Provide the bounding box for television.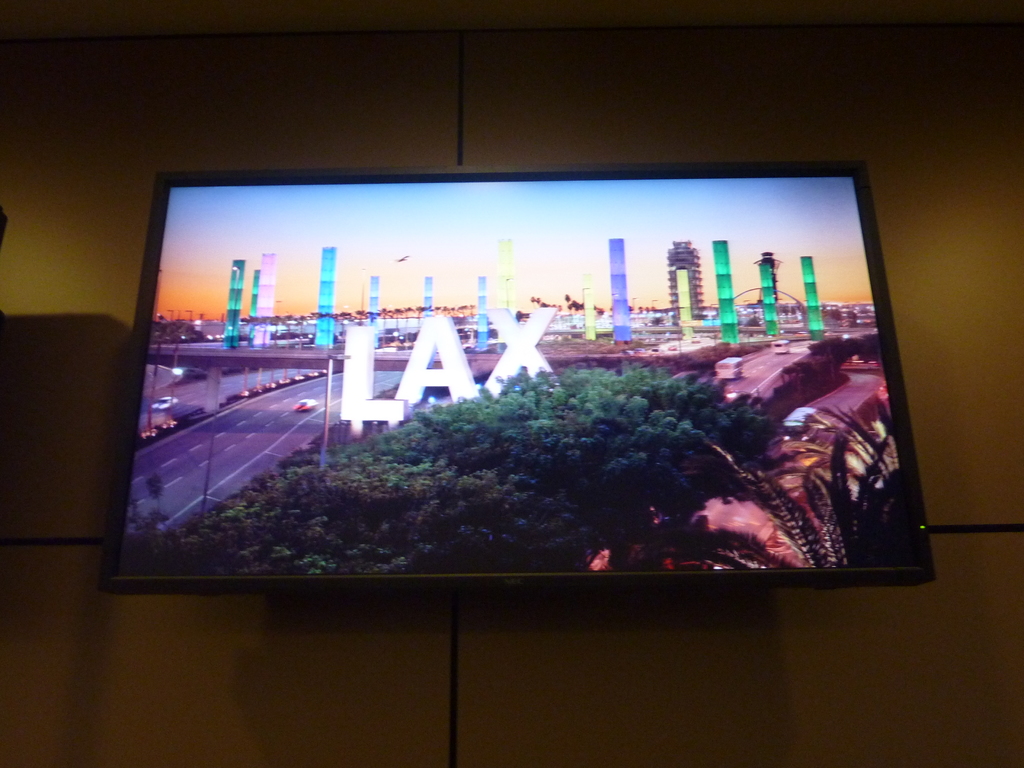
x1=97, y1=164, x2=936, y2=589.
